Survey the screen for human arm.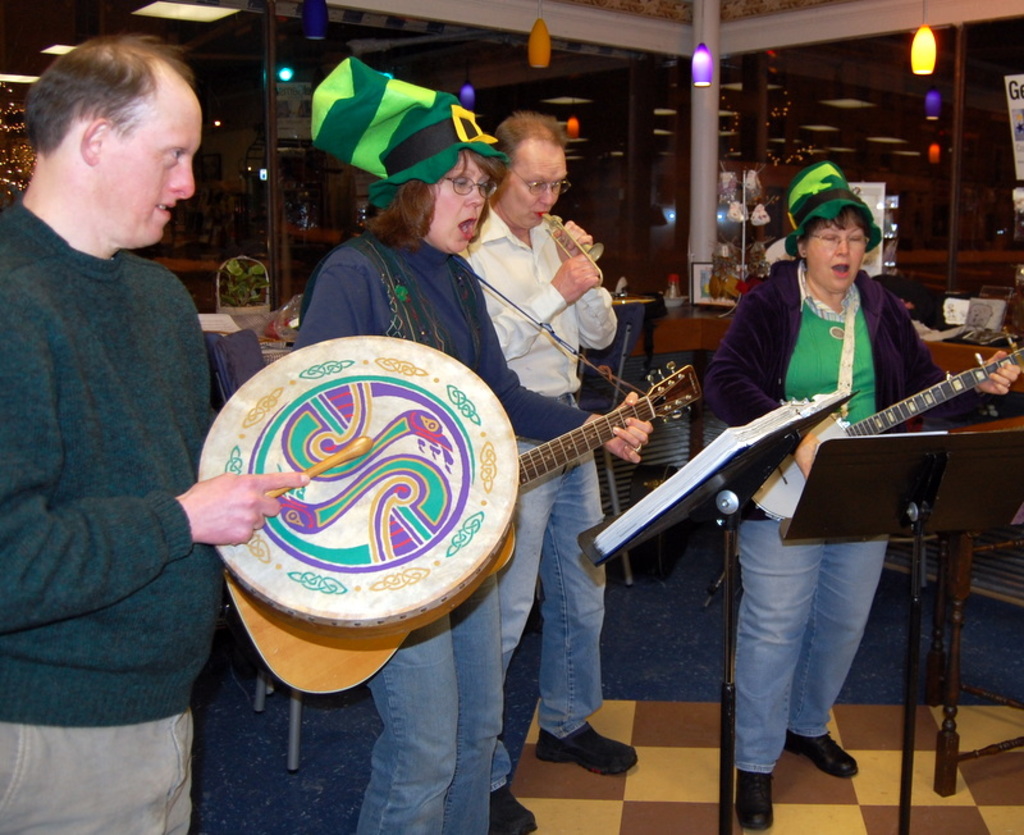
Survey found: Rect(701, 283, 822, 476).
